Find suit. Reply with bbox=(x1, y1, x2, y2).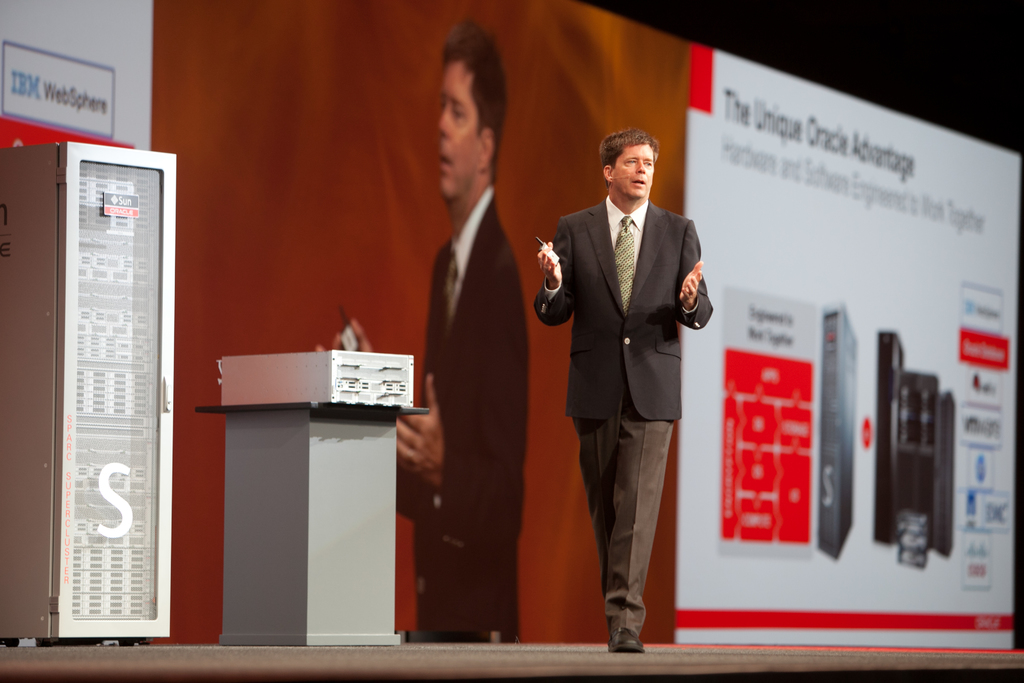
bbox=(397, 192, 532, 633).
